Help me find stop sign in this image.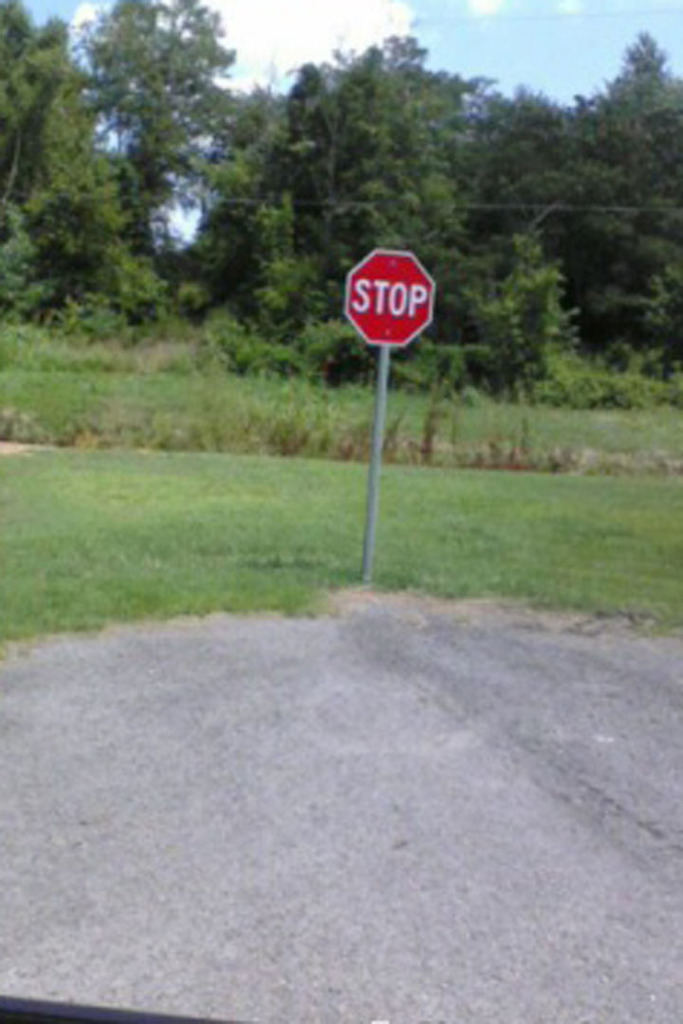
Found it: [341,243,435,349].
